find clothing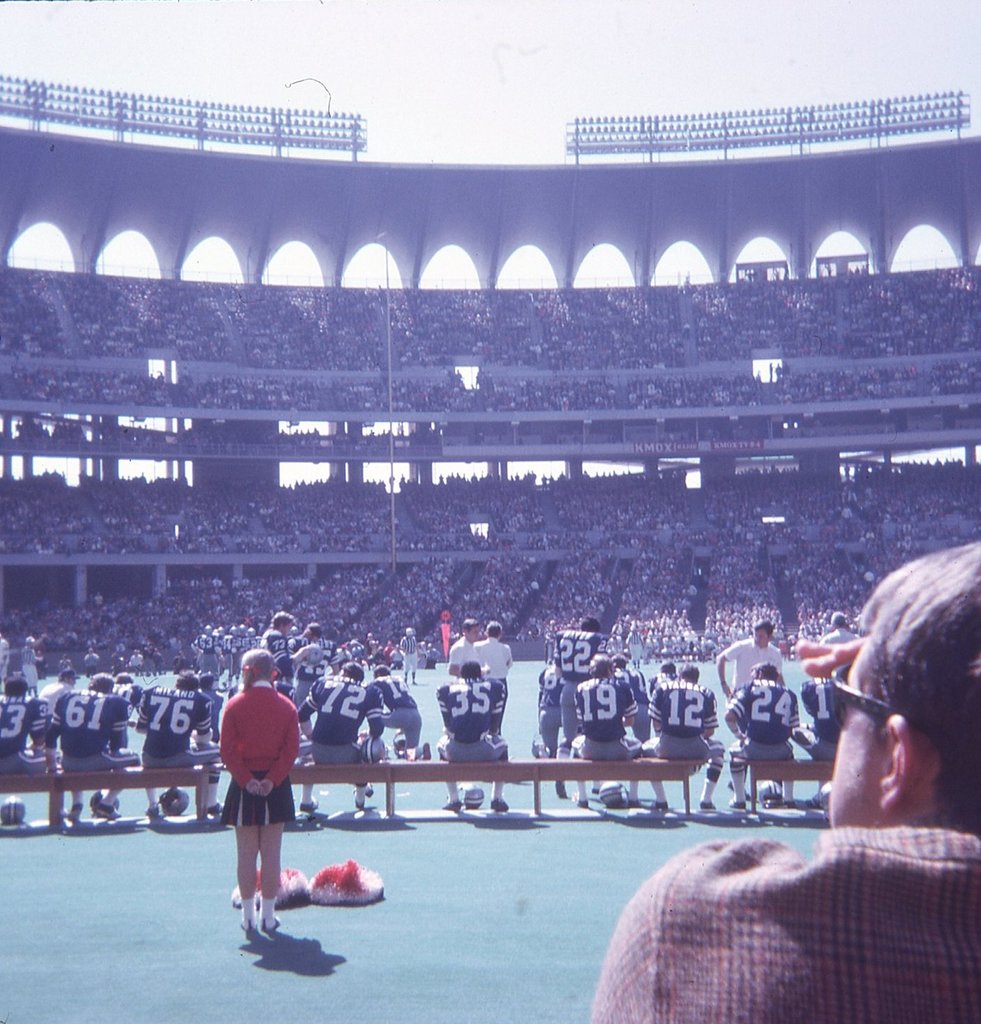
142, 681, 214, 785
